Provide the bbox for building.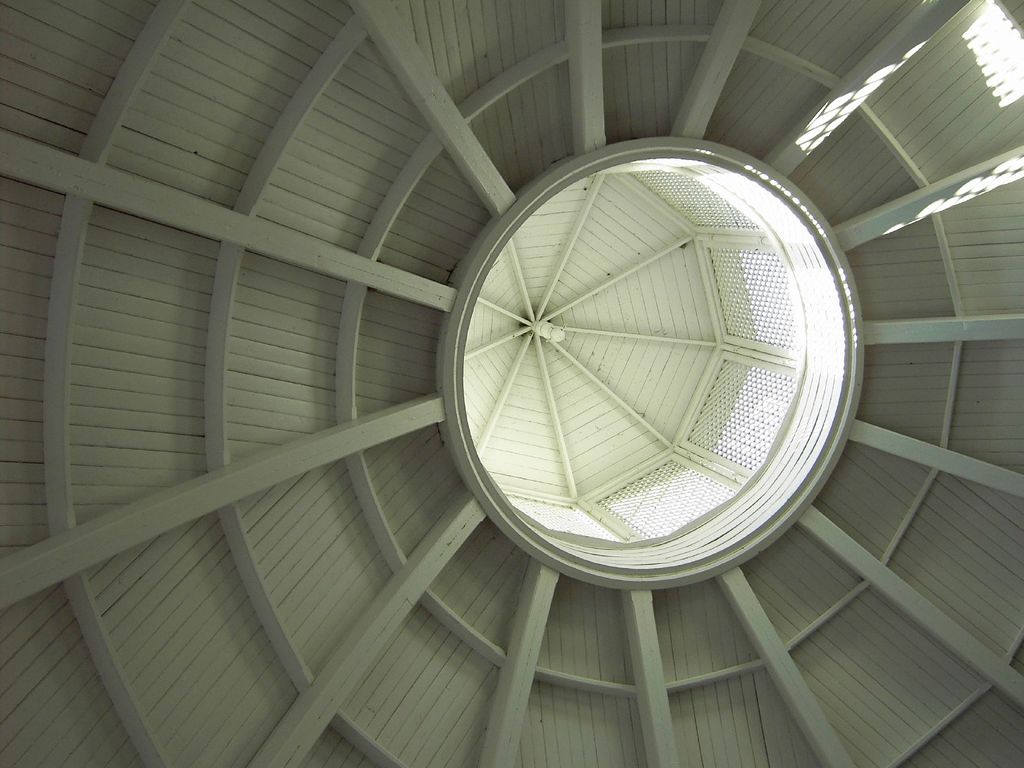
BBox(4, 0, 1023, 767).
